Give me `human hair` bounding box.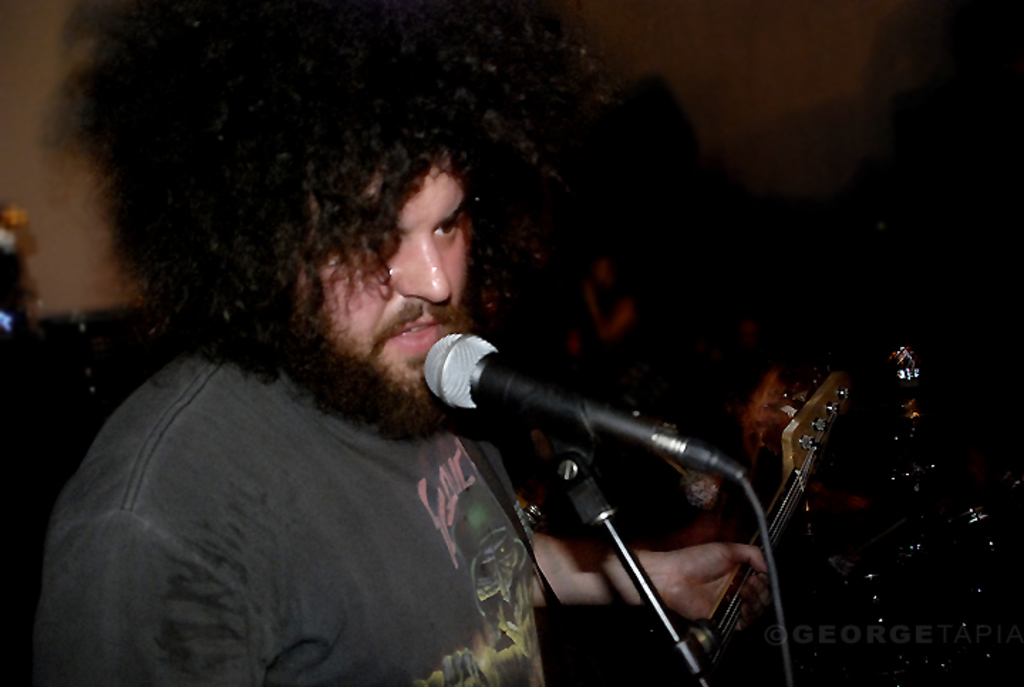
crop(131, 40, 503, 376).
